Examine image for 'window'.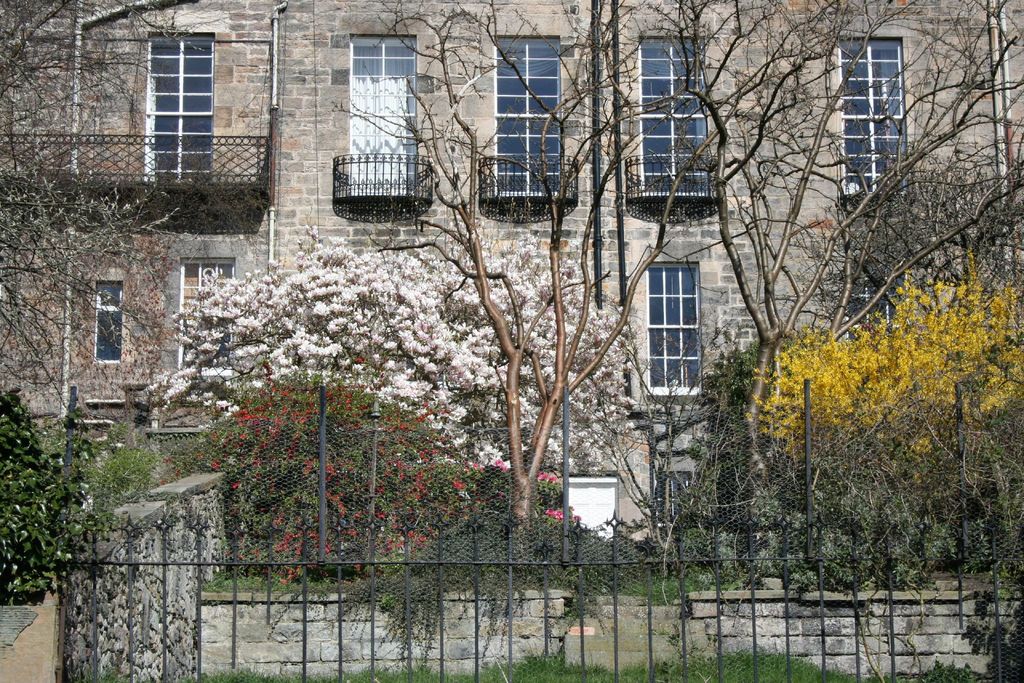
Examination result: x1=634, y1=34, x2=715, y2=195.
